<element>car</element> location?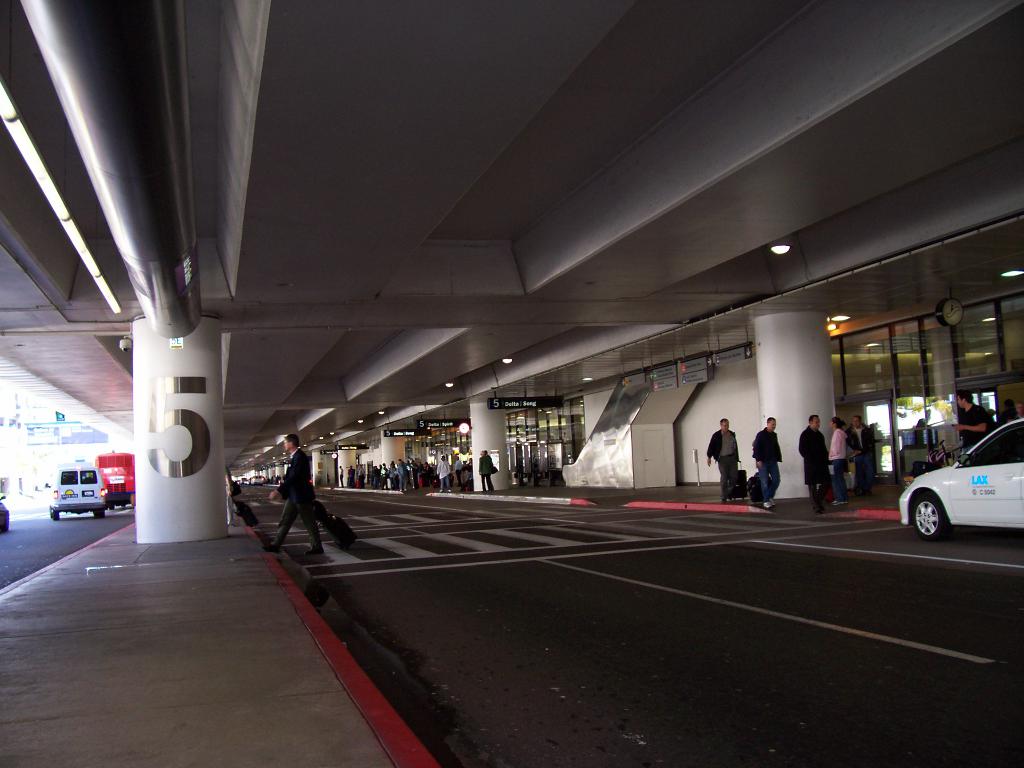
bbox=[891, 429, 1022, 550]
